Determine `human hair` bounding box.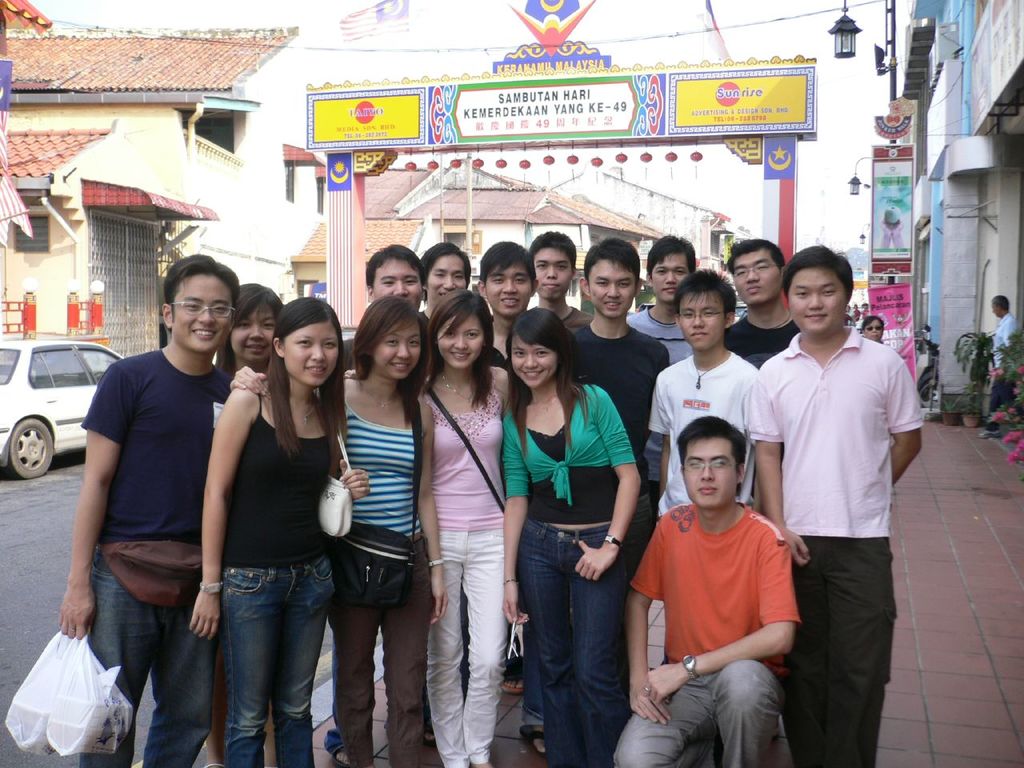
Determined: [left=674, top=266, right=736, bottom=328].
